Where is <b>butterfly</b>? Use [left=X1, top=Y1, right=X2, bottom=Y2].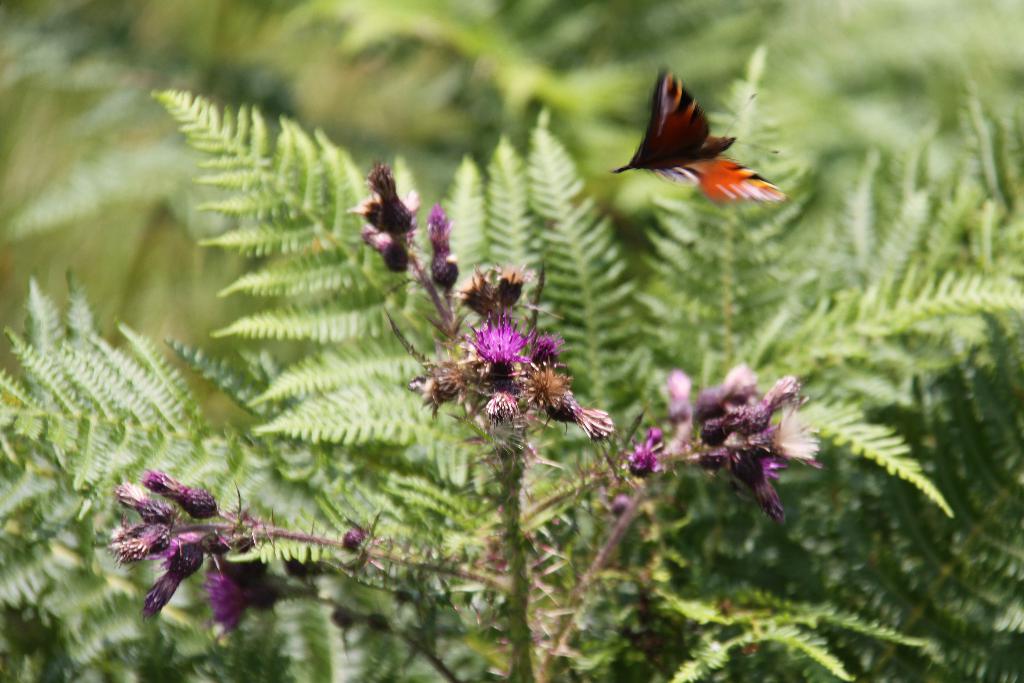
[left=625, top=63, right=765, bottom=220].
